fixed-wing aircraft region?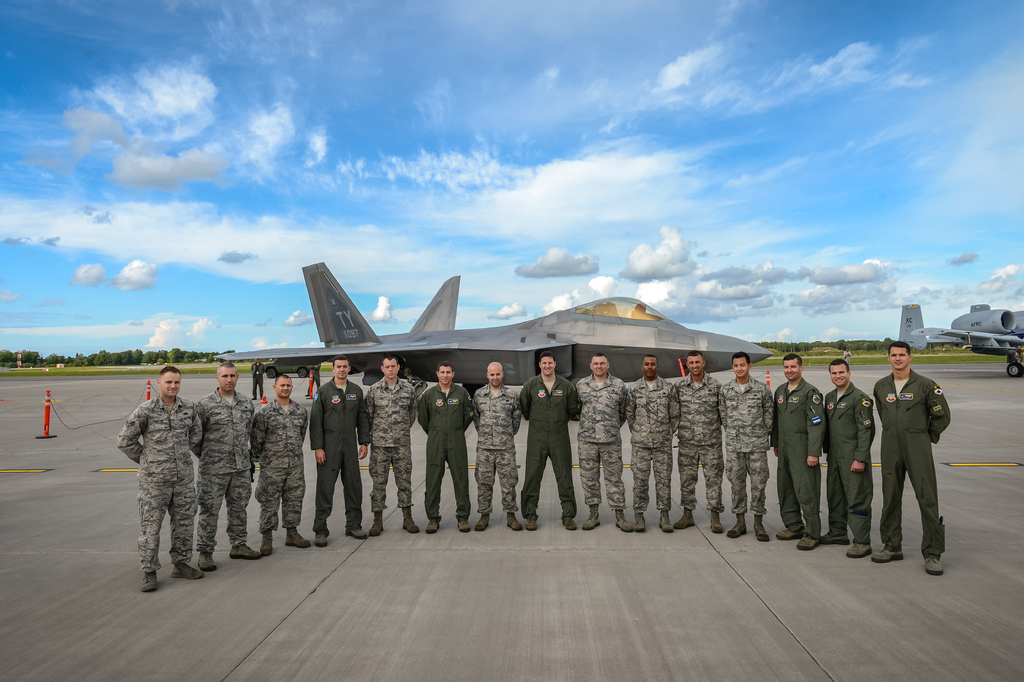
Rect(899, 301, 1023, 383)
